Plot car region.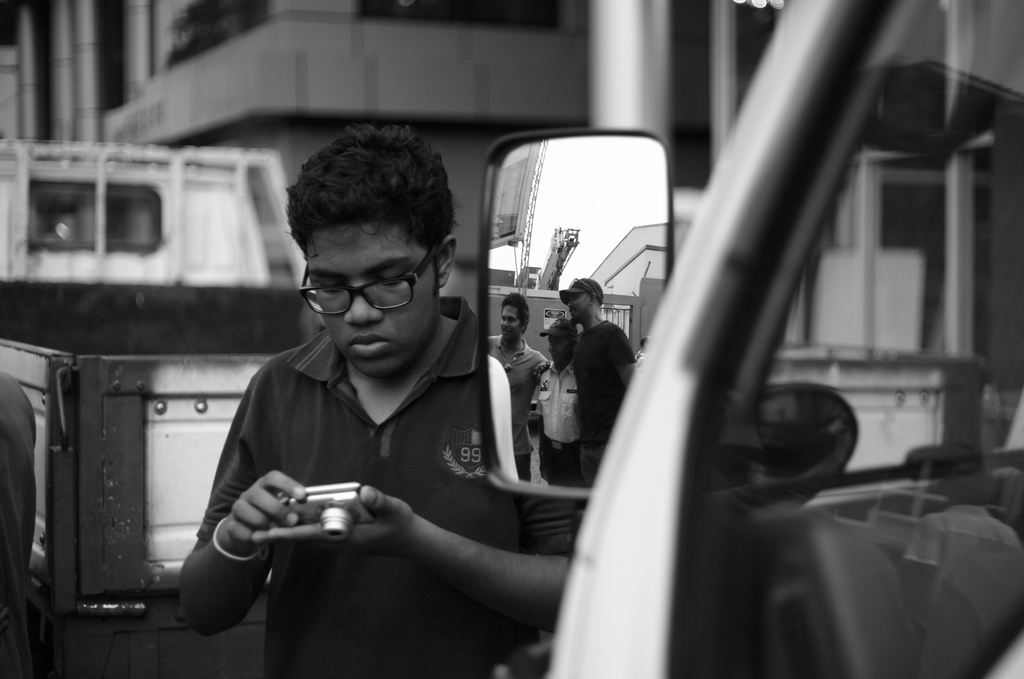
Plotted at region(479, 5, 1023, 678).
